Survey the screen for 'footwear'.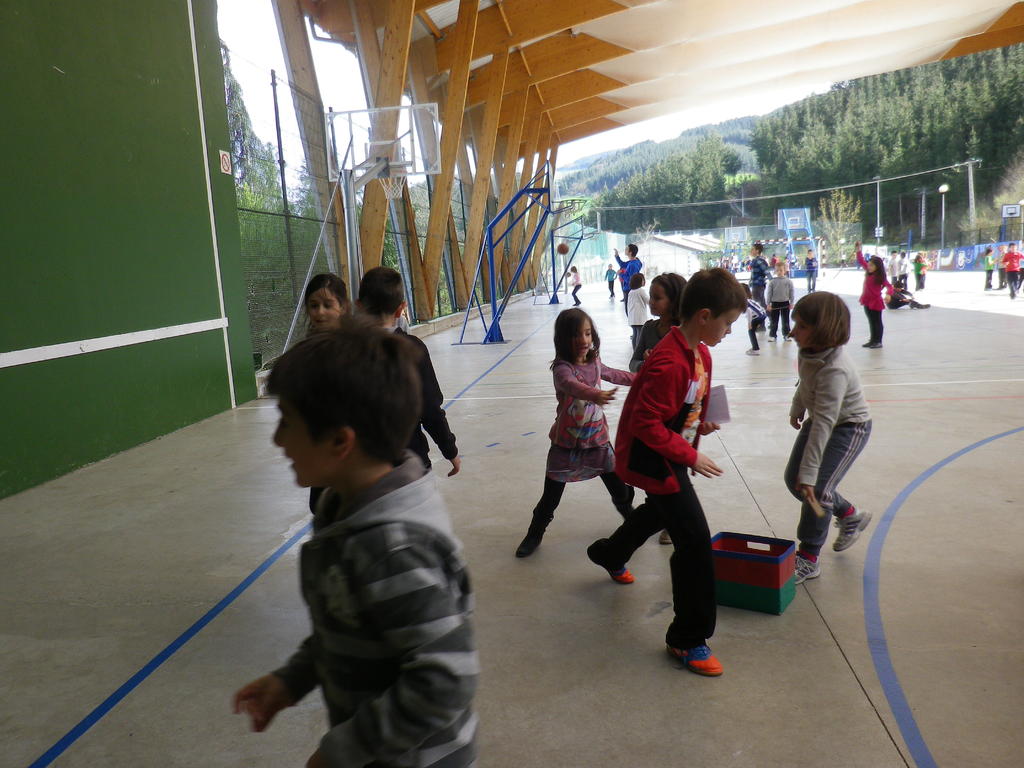
Survey found: detection(570, 300, 580, 307).
